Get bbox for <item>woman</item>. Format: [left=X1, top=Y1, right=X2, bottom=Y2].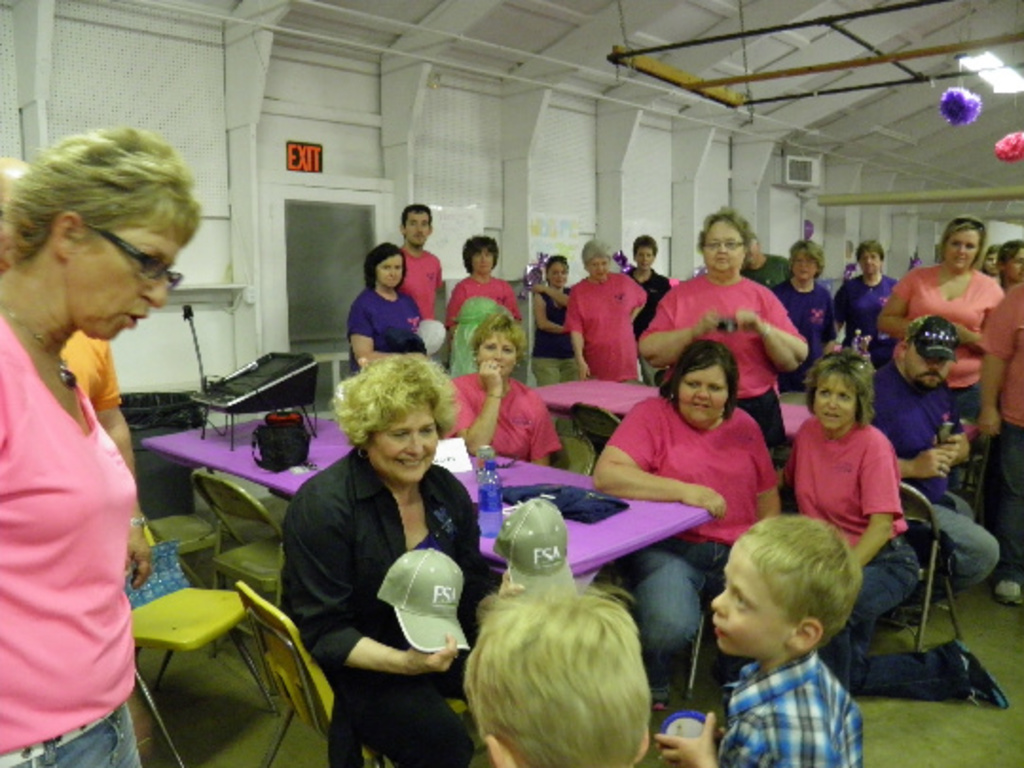
[left=345, top=247, right=446, bottom=370].
